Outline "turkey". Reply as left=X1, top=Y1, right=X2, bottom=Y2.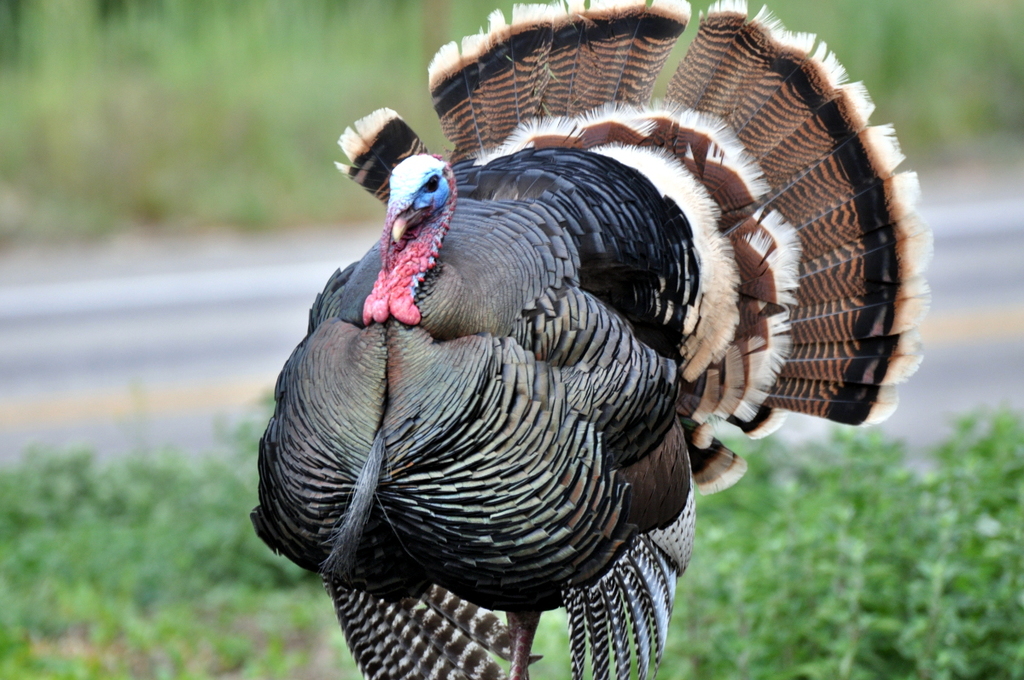
left=247, top=0, right=940, bottom=679.
